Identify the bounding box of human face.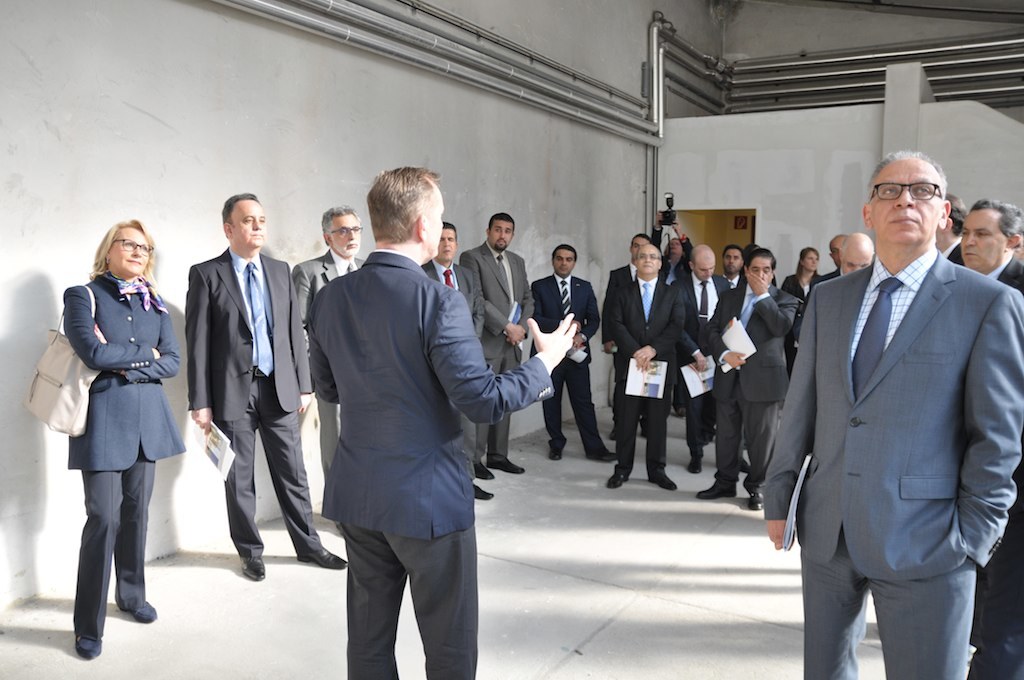
(left=427, top=182, right=446, bottom=256).
